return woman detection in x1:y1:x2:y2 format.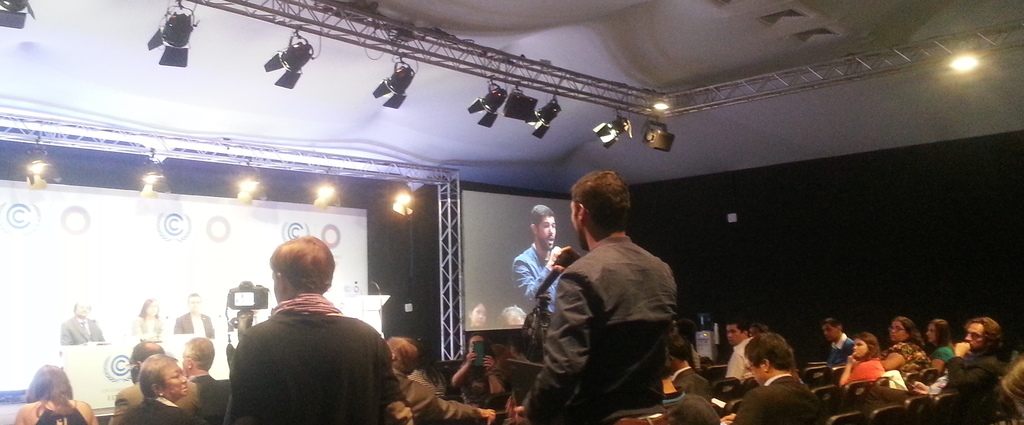
13:362:98:424.
